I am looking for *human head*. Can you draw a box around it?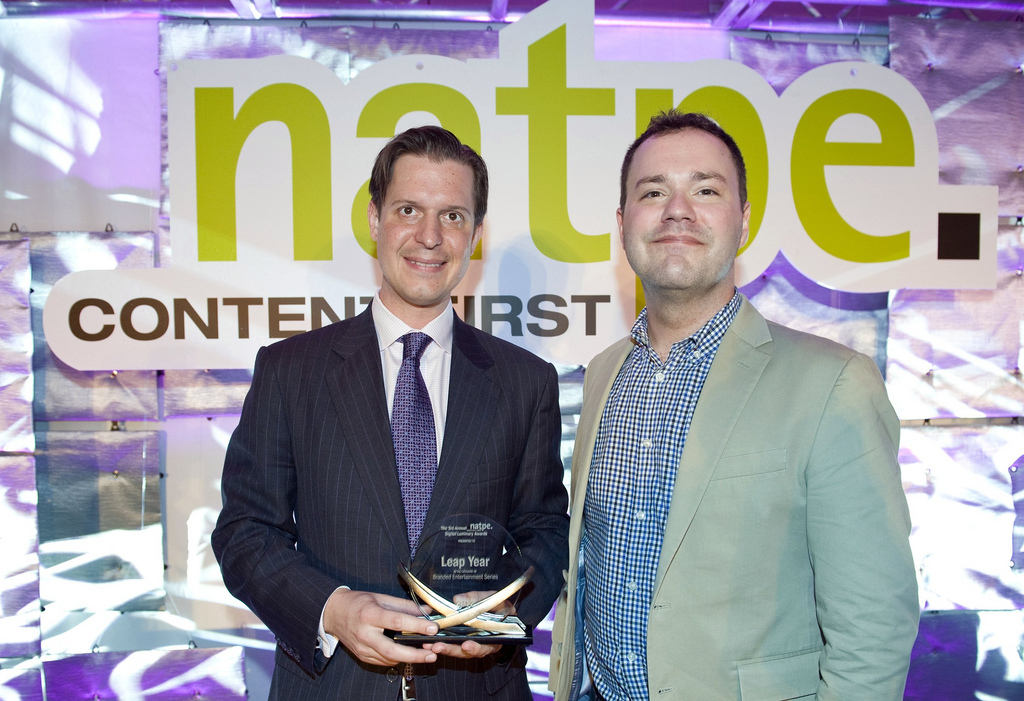
Sure, the bounding box is box(364, 123, 491, 303).
